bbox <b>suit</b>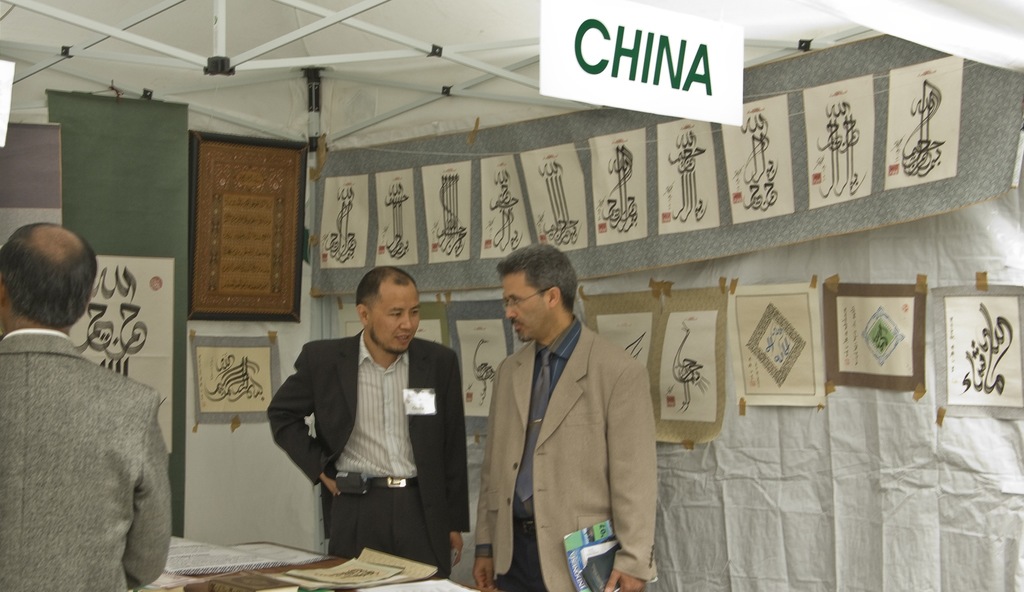
Rect(262, 330, 467, 575)
